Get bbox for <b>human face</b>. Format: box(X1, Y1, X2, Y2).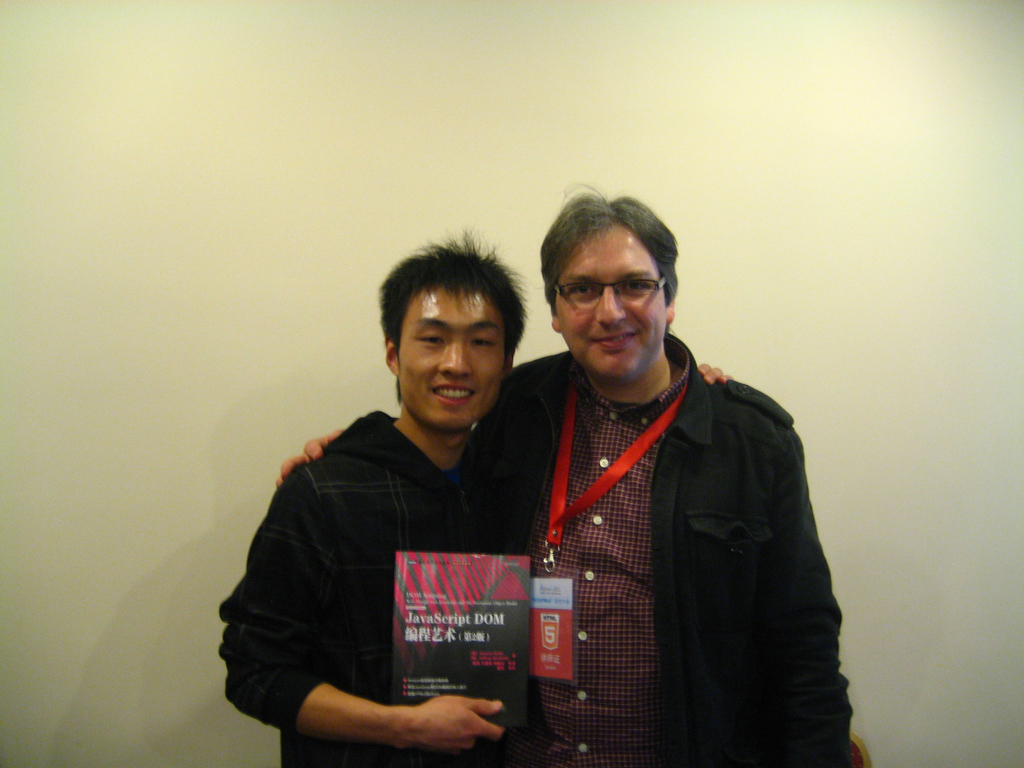
box(397, 288, 506, 431).
